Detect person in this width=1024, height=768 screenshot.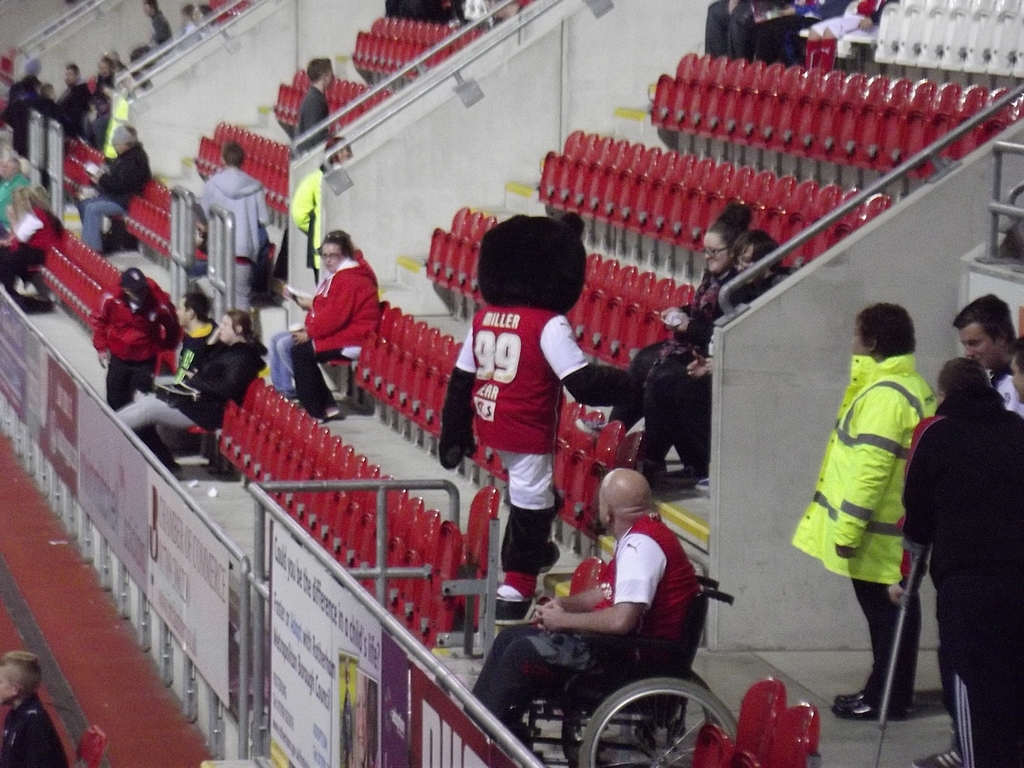
Detection: BBox(0, 651, 68, 767).
